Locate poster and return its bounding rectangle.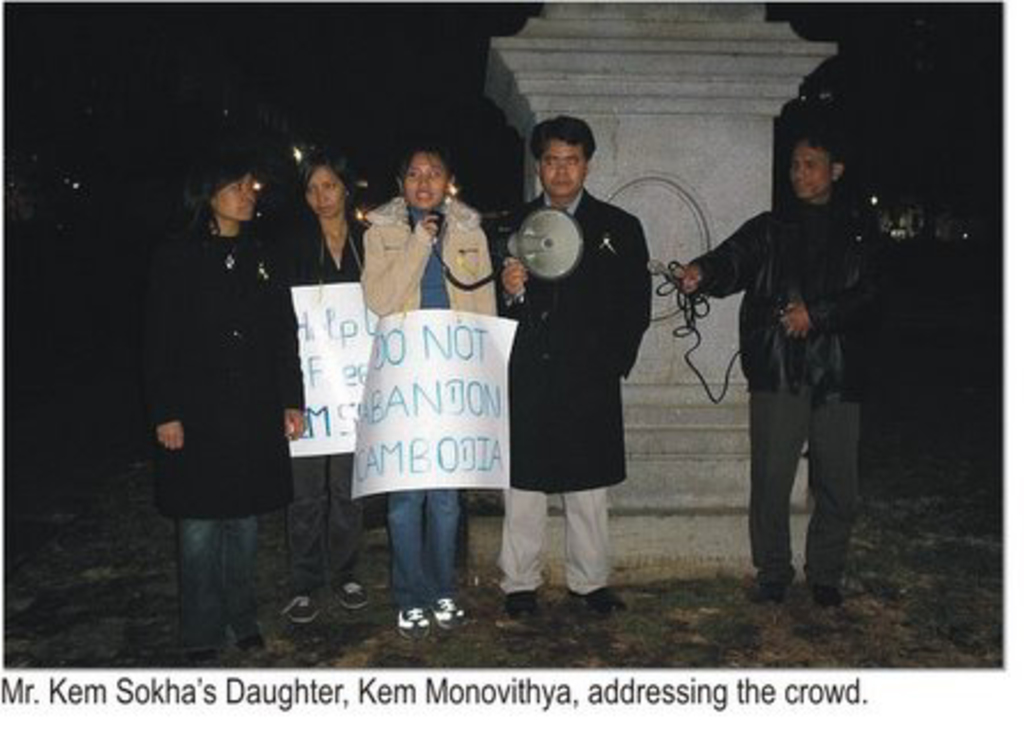
rect(282, 280, 379, 455).
